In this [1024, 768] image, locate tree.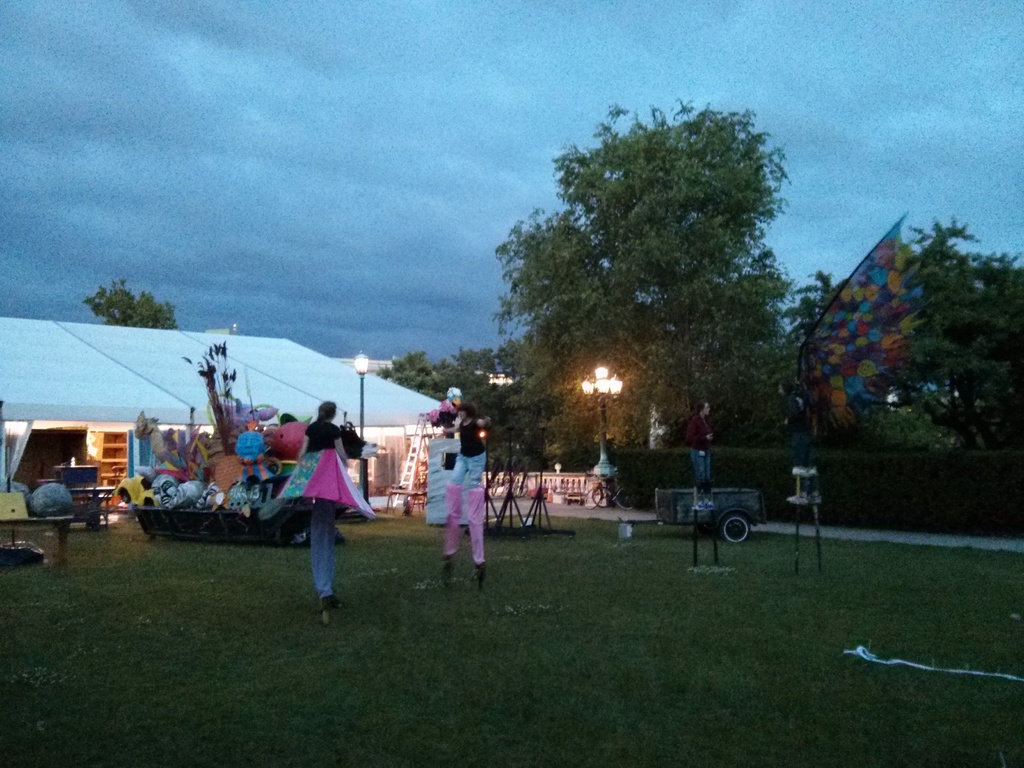
Bounding box: (83, 282, 185, 328).
